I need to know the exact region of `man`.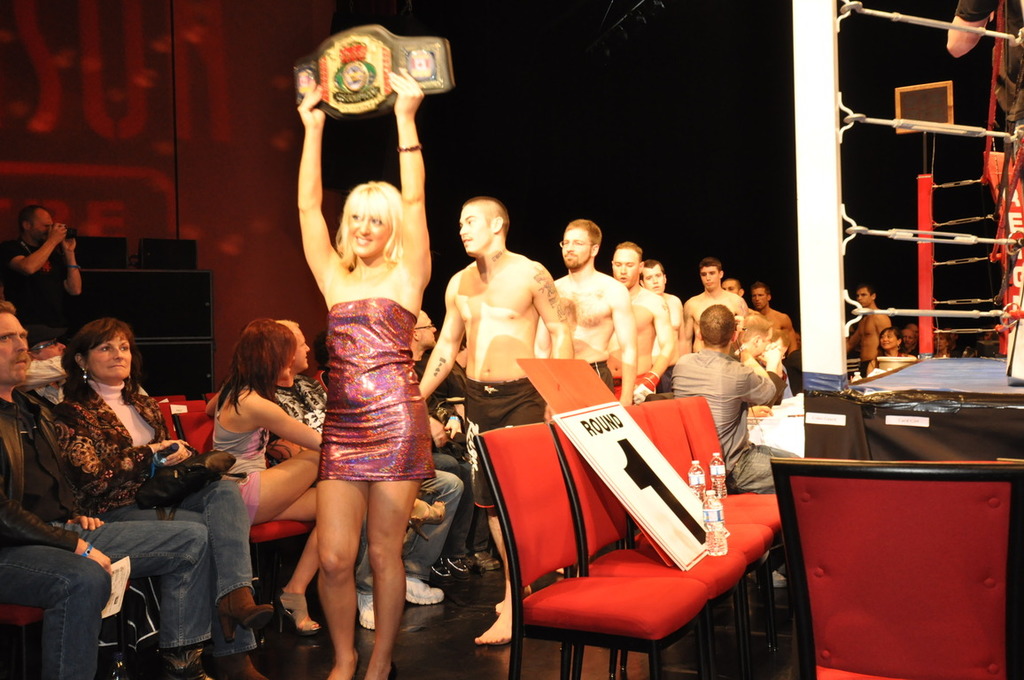
Region: bbox=(663, 297, 808, 597).
